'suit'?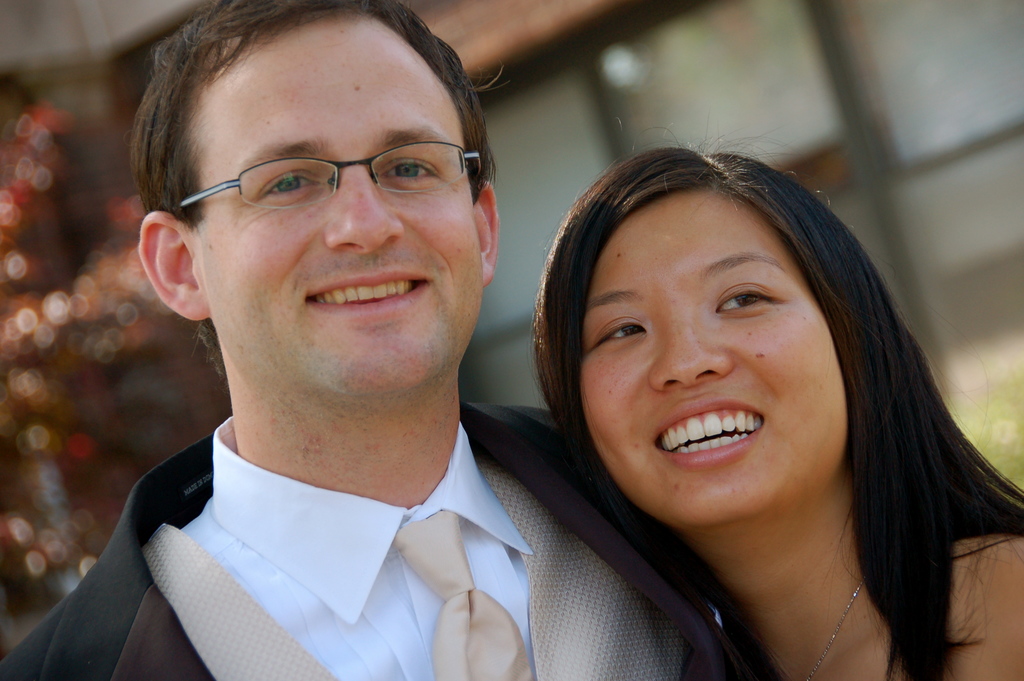
left=0, top=398, right=748, bottom=680
